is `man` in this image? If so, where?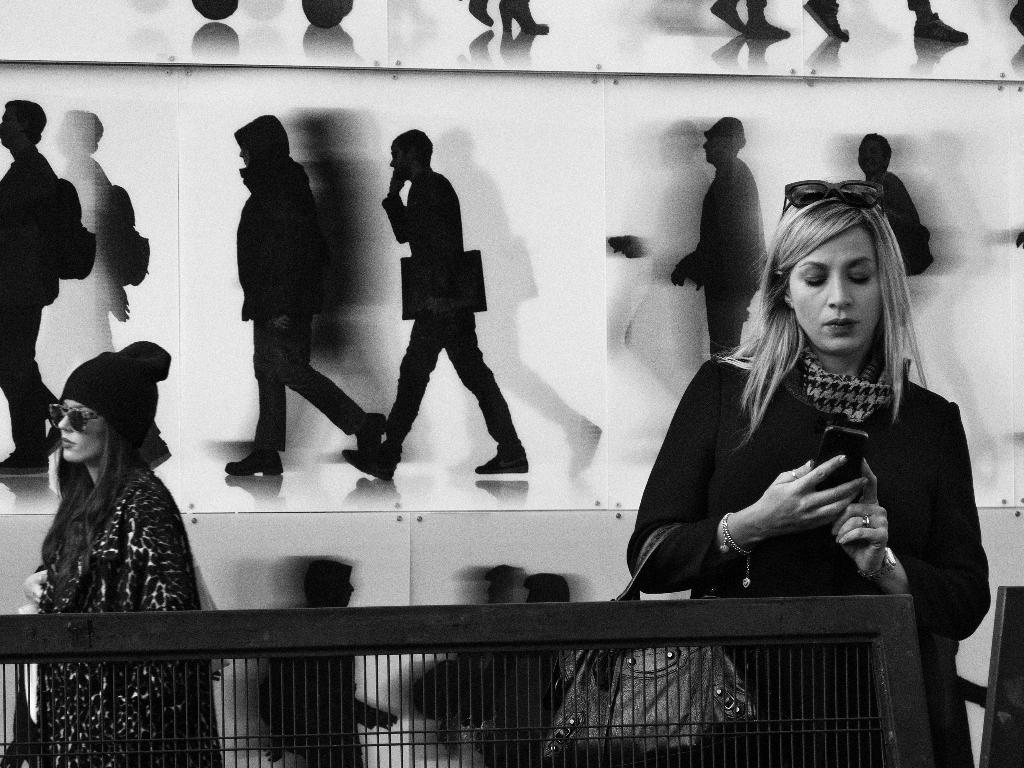
Yes, at box(661, 108, 772, 367).
